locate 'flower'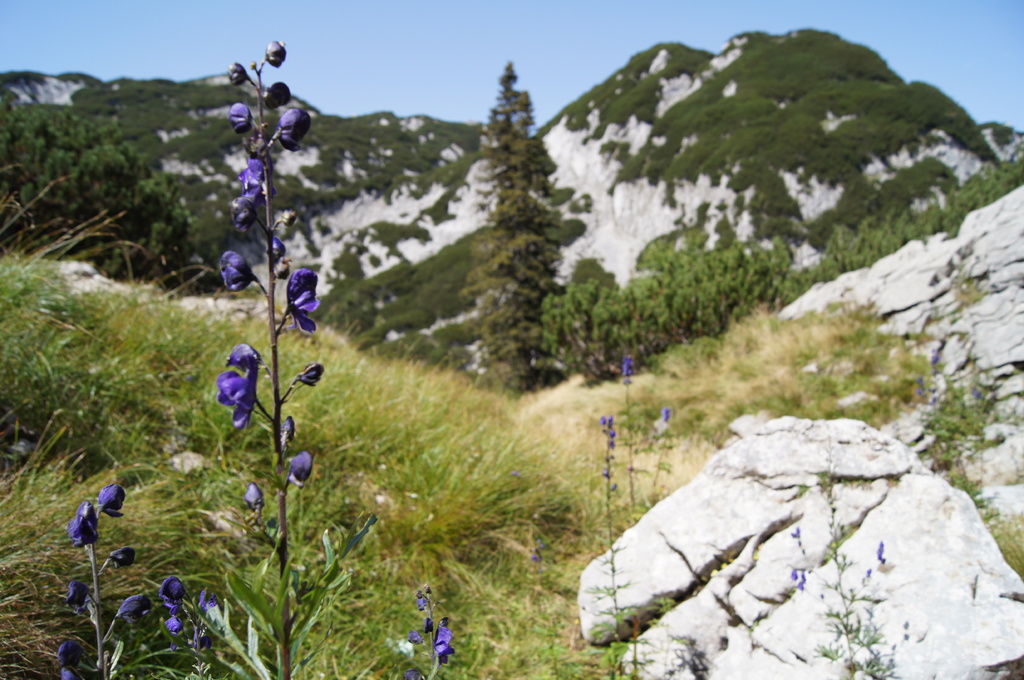
detection(64, 669, 97, 679)
